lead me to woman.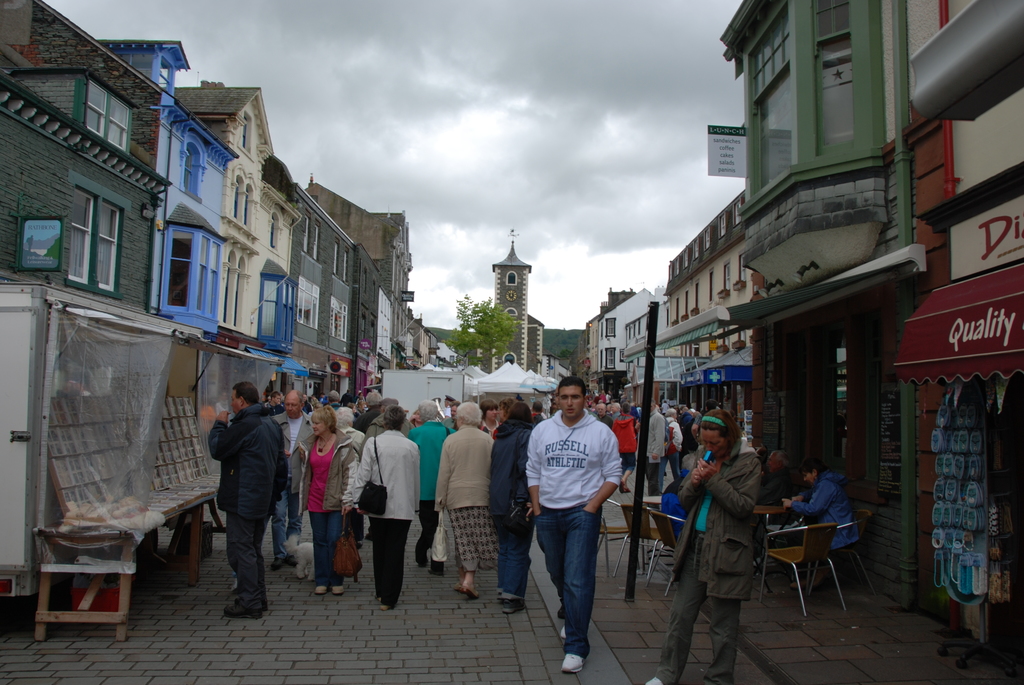
Lead to pyautogui.locateOnScreen(289, 403, 356, 598).
